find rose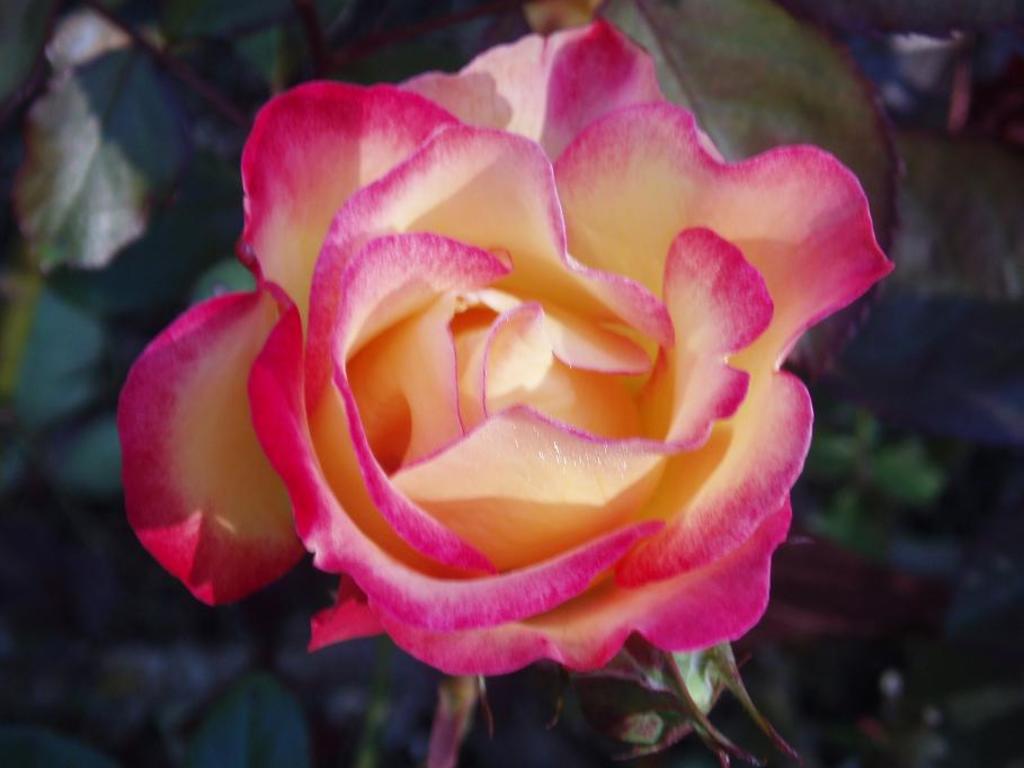
x1=118 y1=15 x2=893 y2=685
